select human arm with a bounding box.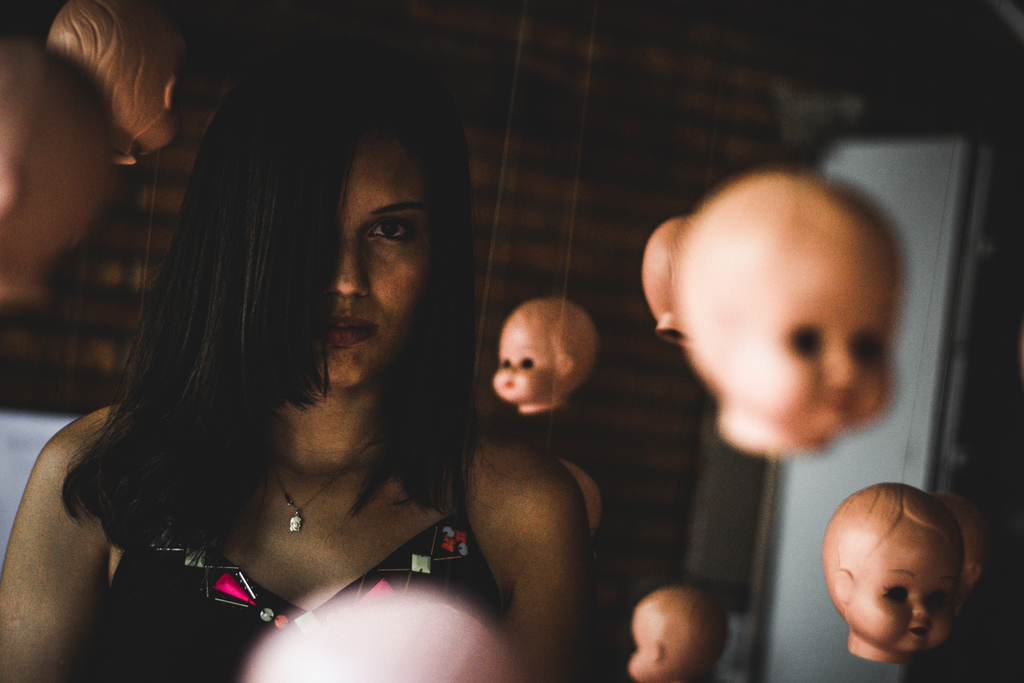
[x1=13, y1=386, x2=109, y2=657].
